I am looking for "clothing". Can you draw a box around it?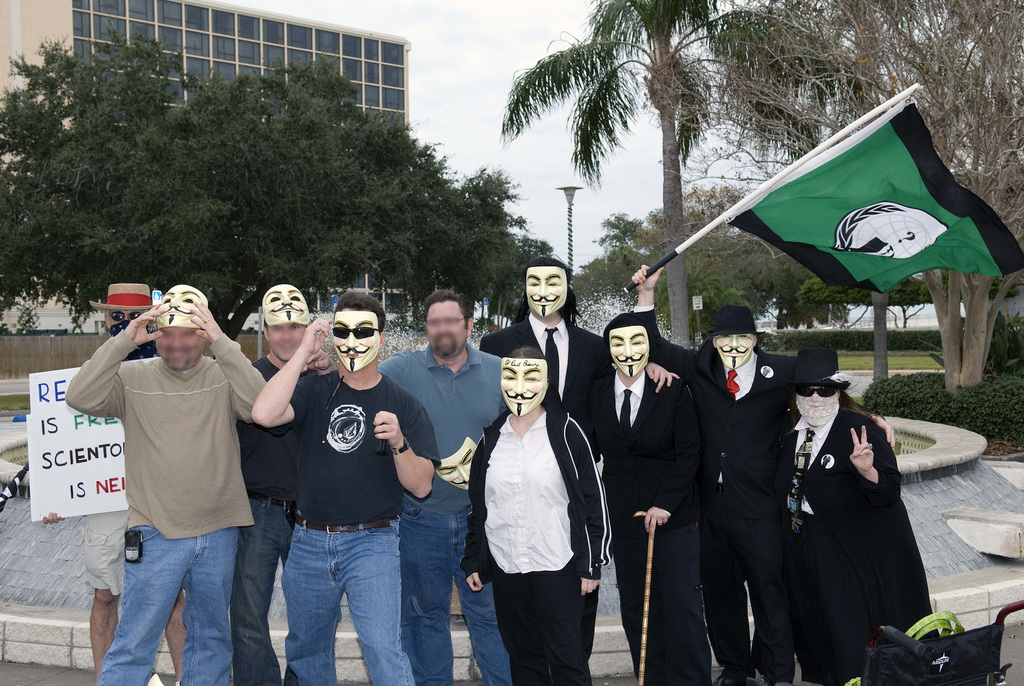
Sure, the bounding box is <bbox>628, 300, 795, 685</bbox>.
